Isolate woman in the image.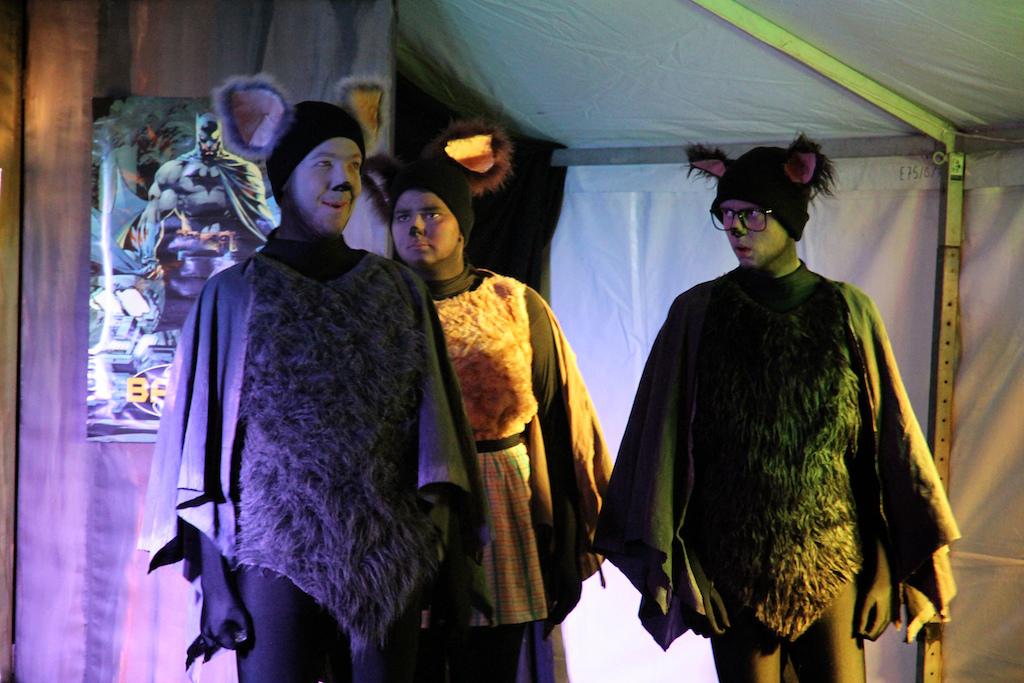
Isolated region: 150:97:444:682.
